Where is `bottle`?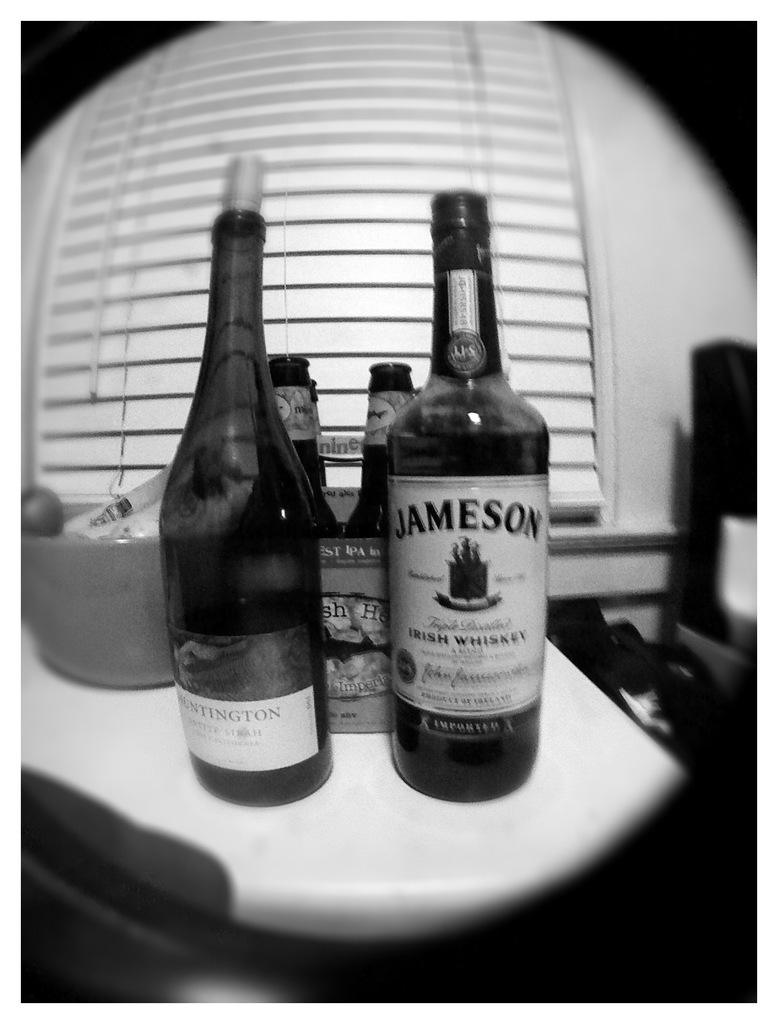
crop(266, 357, 345, 547).
